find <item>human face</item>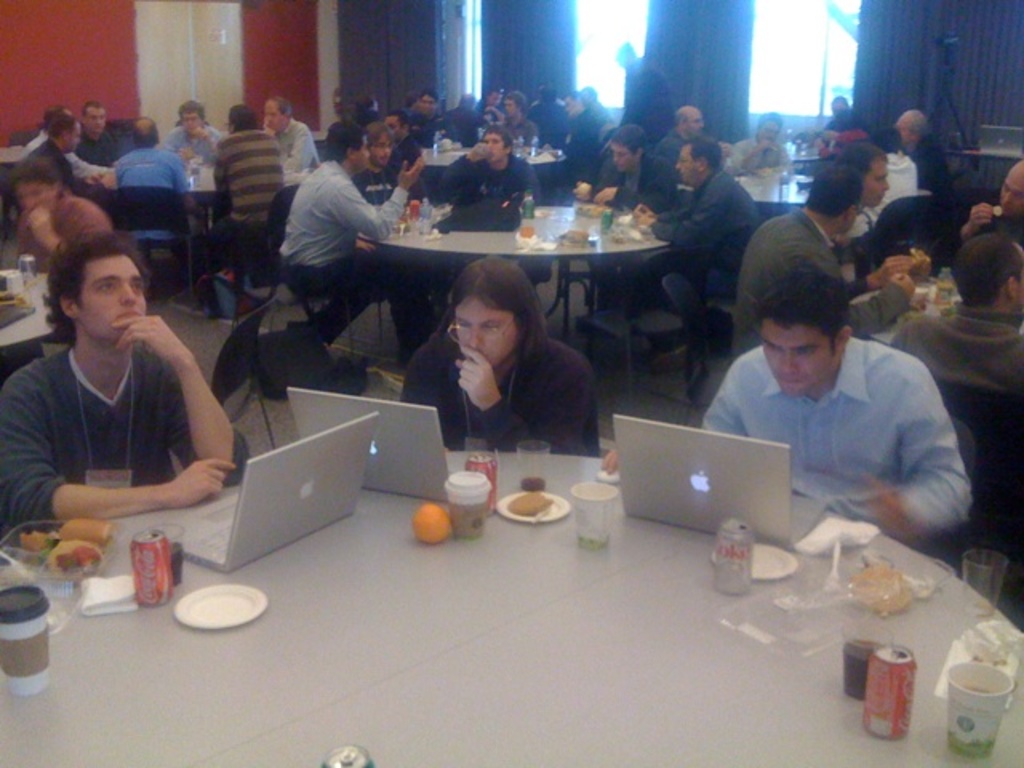
<box>352,146,370,166</box>
